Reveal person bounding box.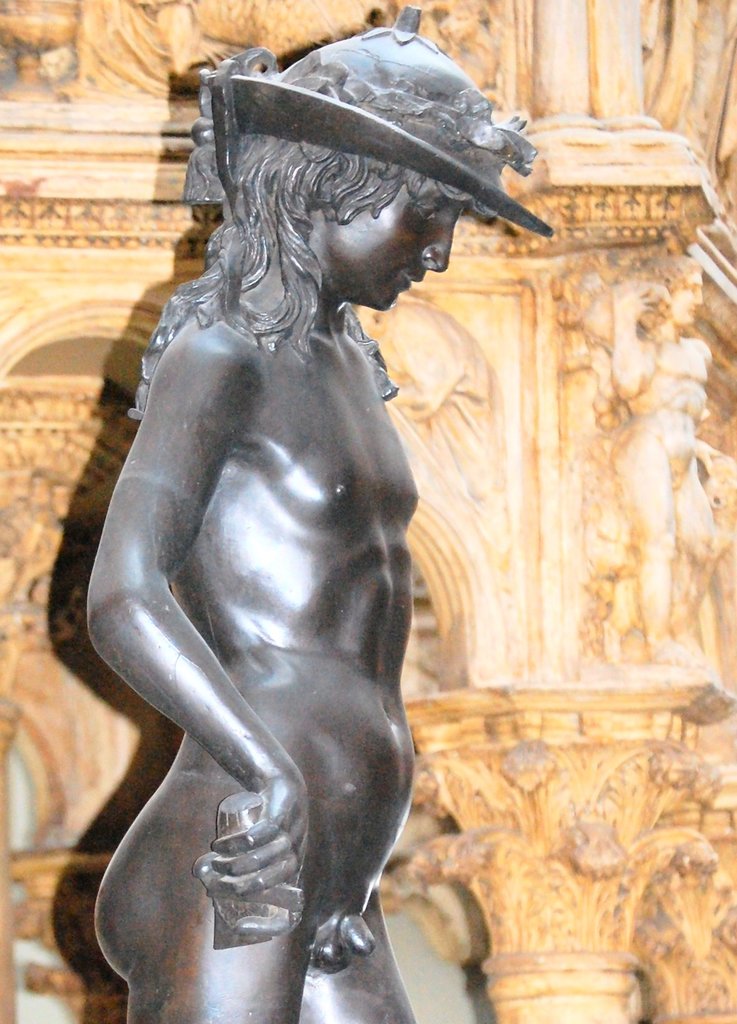
Revealed: (82,5,553,1023).
